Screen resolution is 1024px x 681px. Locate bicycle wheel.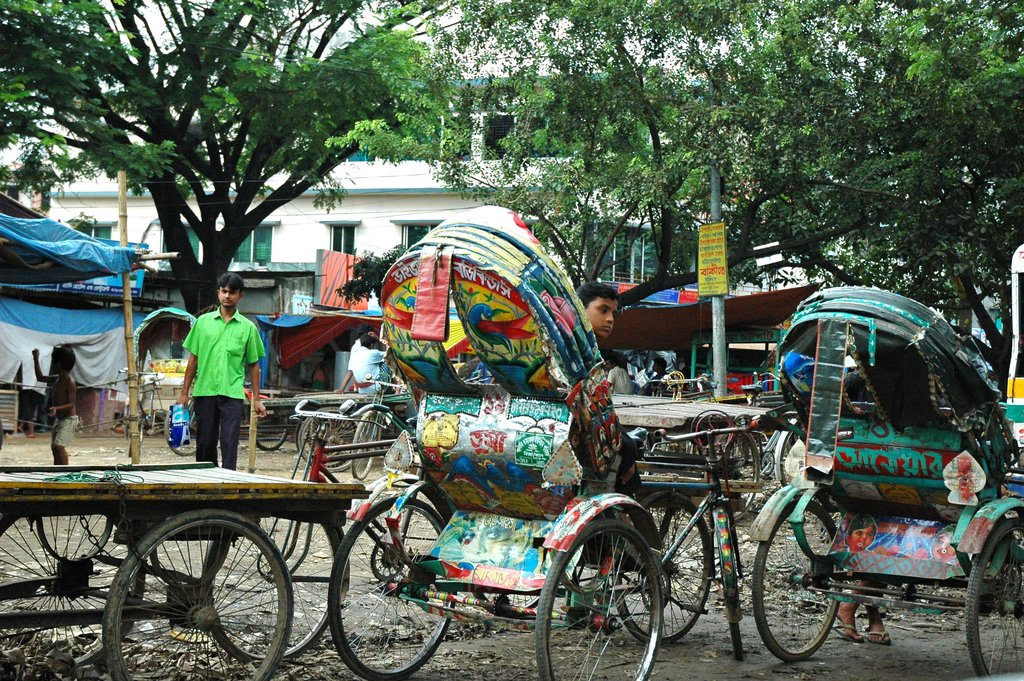
534:518:655:680.
